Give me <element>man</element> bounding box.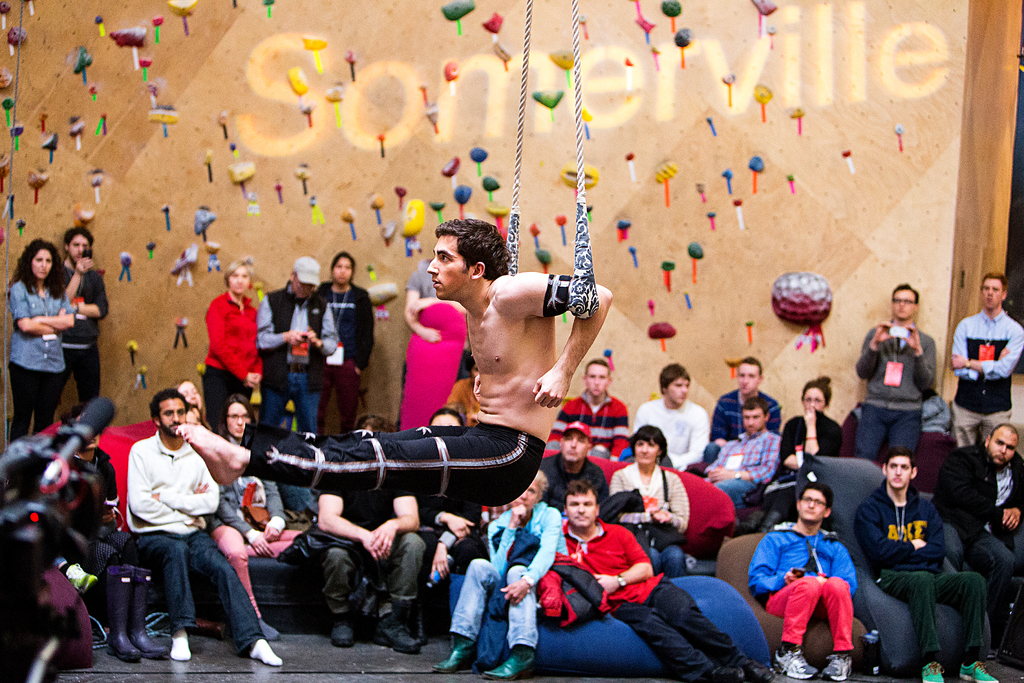
856,283,938,474.
